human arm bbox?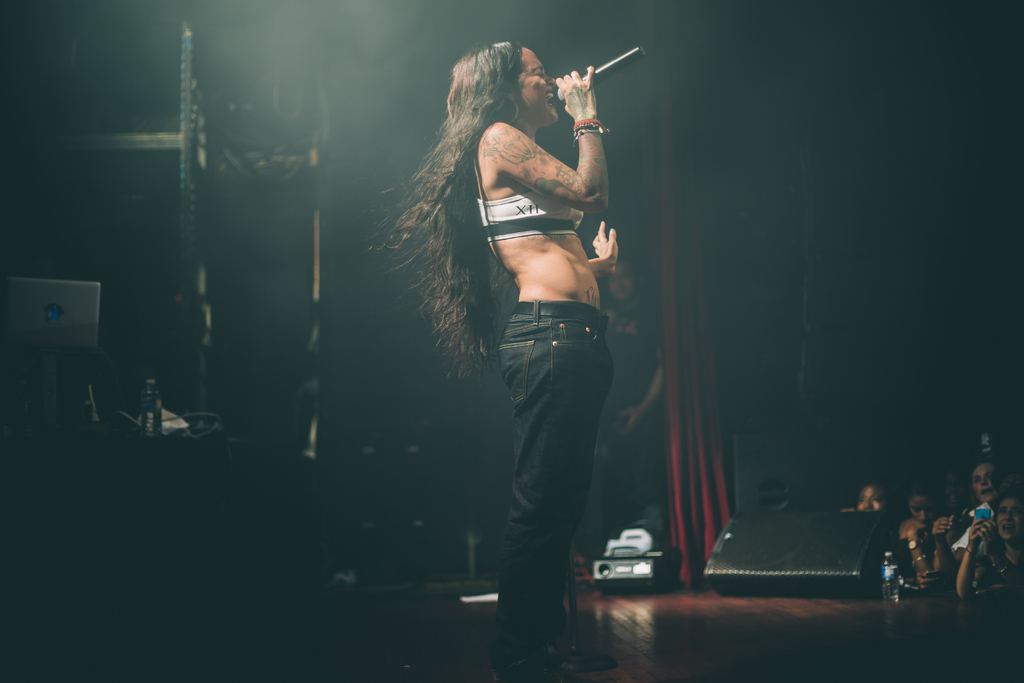
crop(578, 217, 626, 284)
